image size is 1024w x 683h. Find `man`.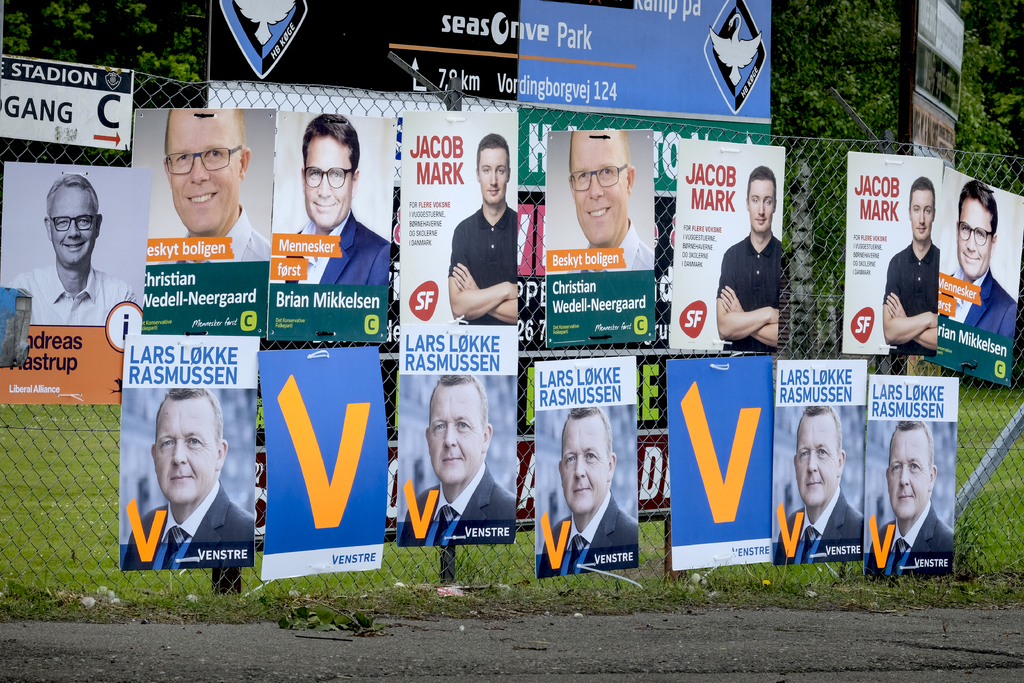
(x1=544, y1=402, x2=638, y2=575).
